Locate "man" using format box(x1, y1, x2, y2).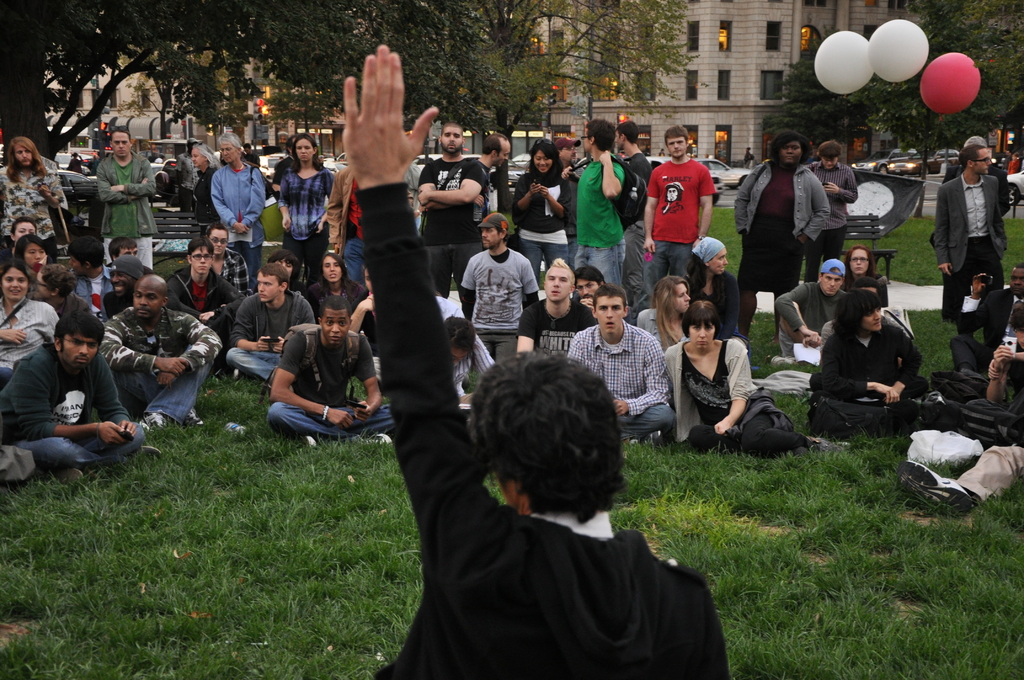
box(515, 255, 596, 355).
